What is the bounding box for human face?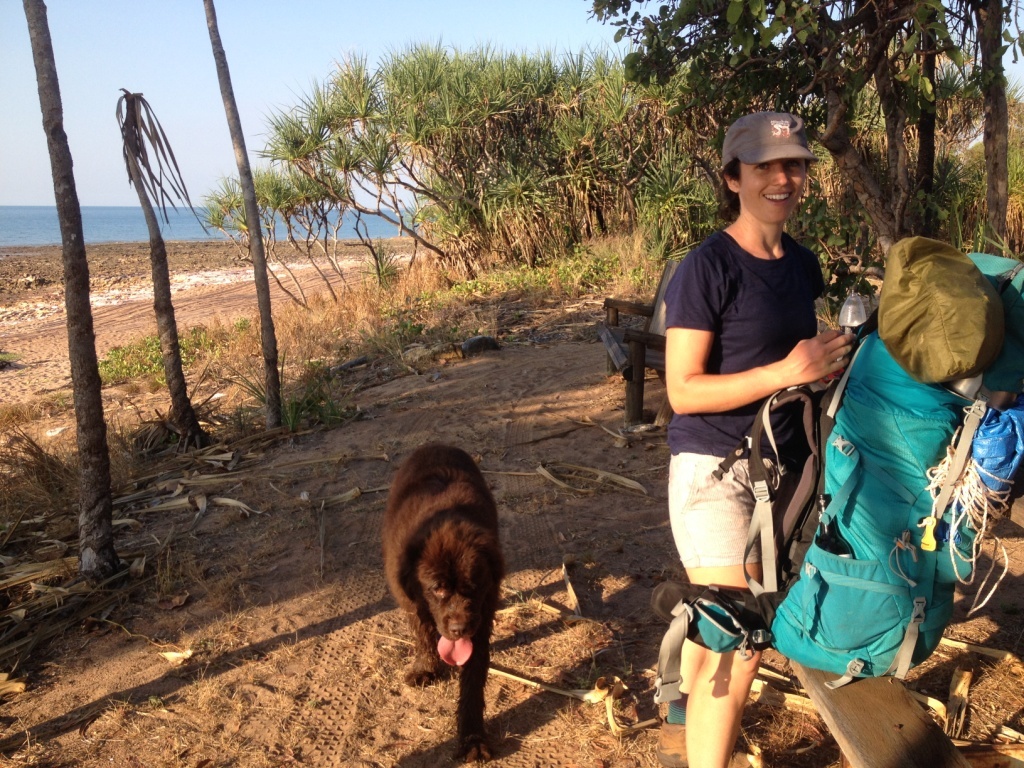
[left=735, top=158, right=804, bottom=221].
